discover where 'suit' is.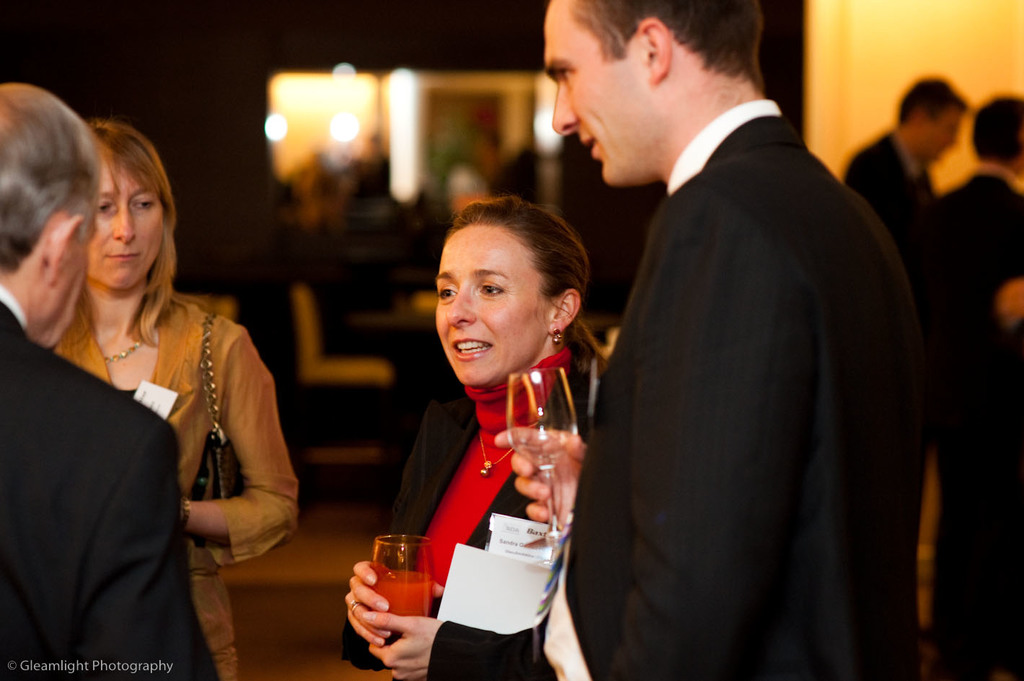
Discovered at bbox=(843, 127, 942, 240).
